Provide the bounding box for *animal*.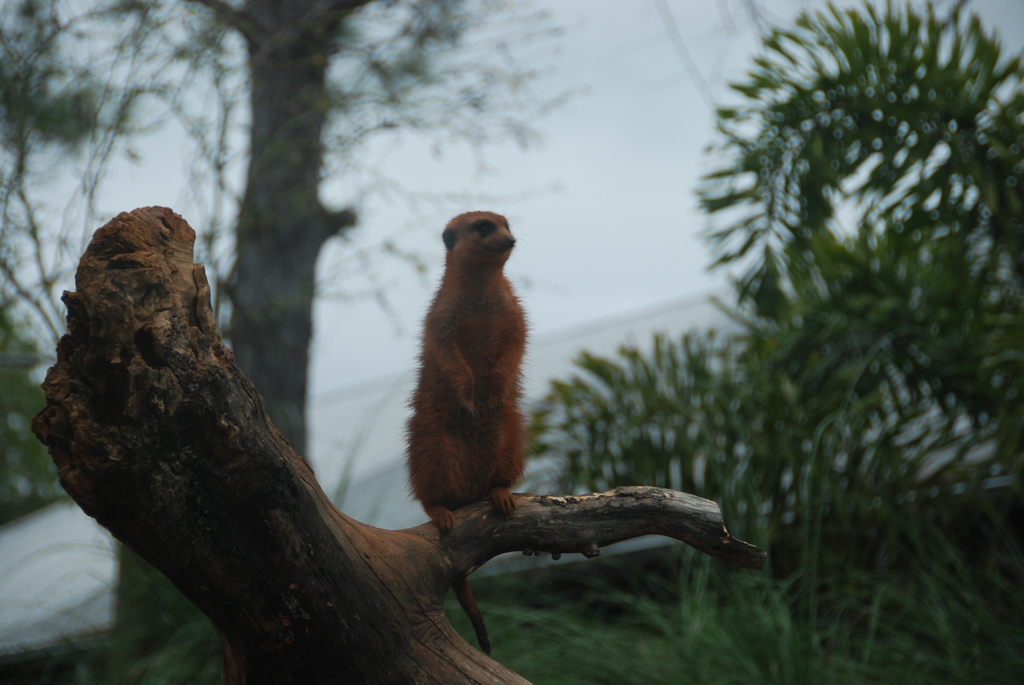
l=400, t=212, r=530, b=654.
